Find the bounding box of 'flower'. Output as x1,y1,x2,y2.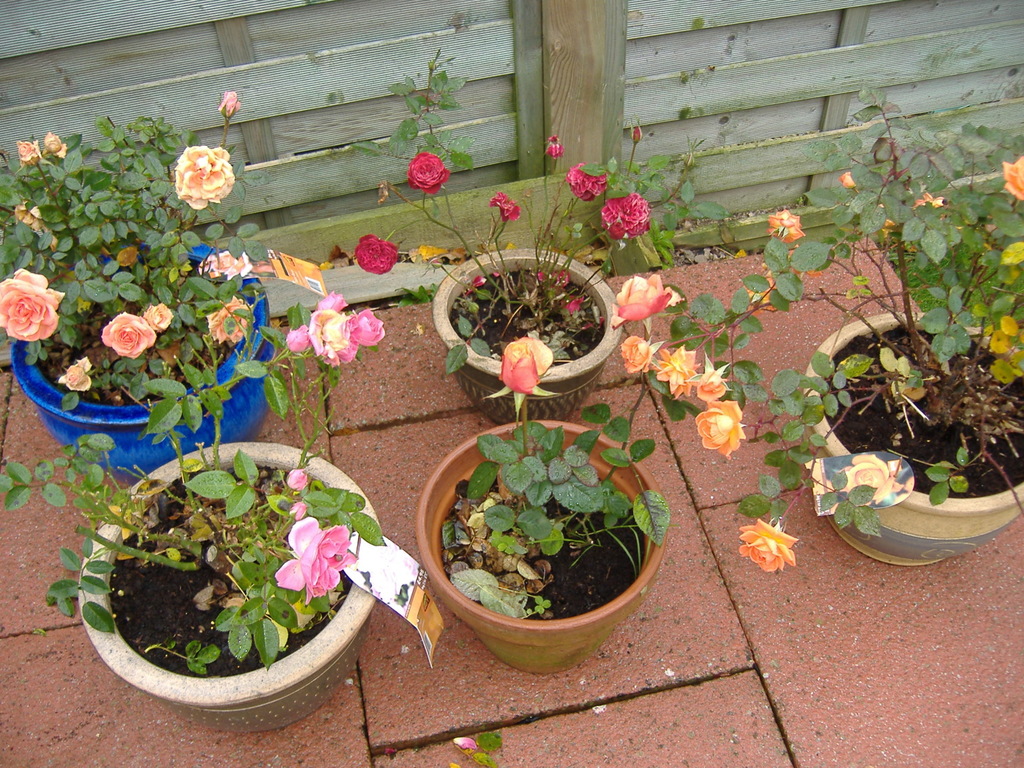
292,500,308,521.
